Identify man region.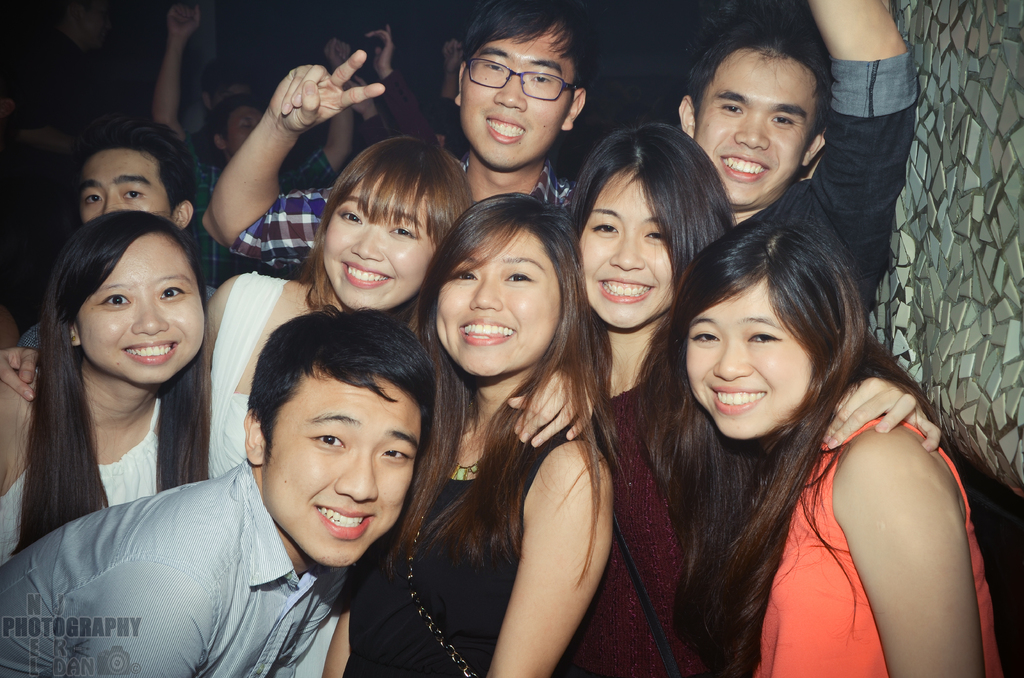
Region: Rect(208, 0, 568, 284).
